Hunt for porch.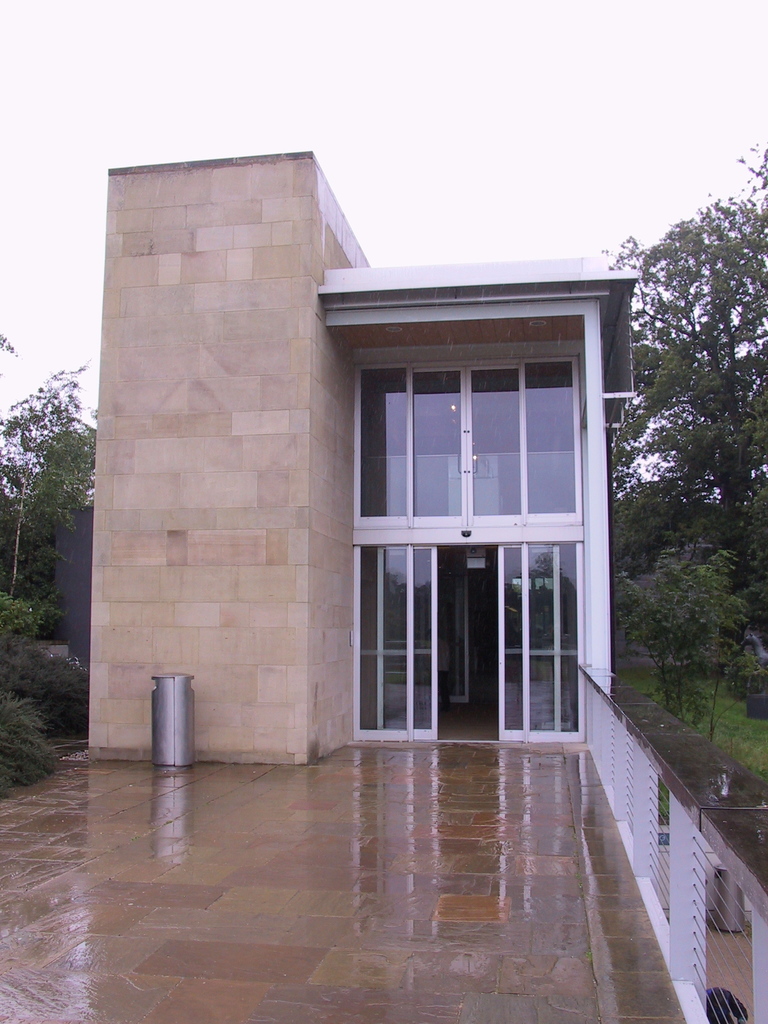
Hunted down at box(575, 646, 765, 1023).
